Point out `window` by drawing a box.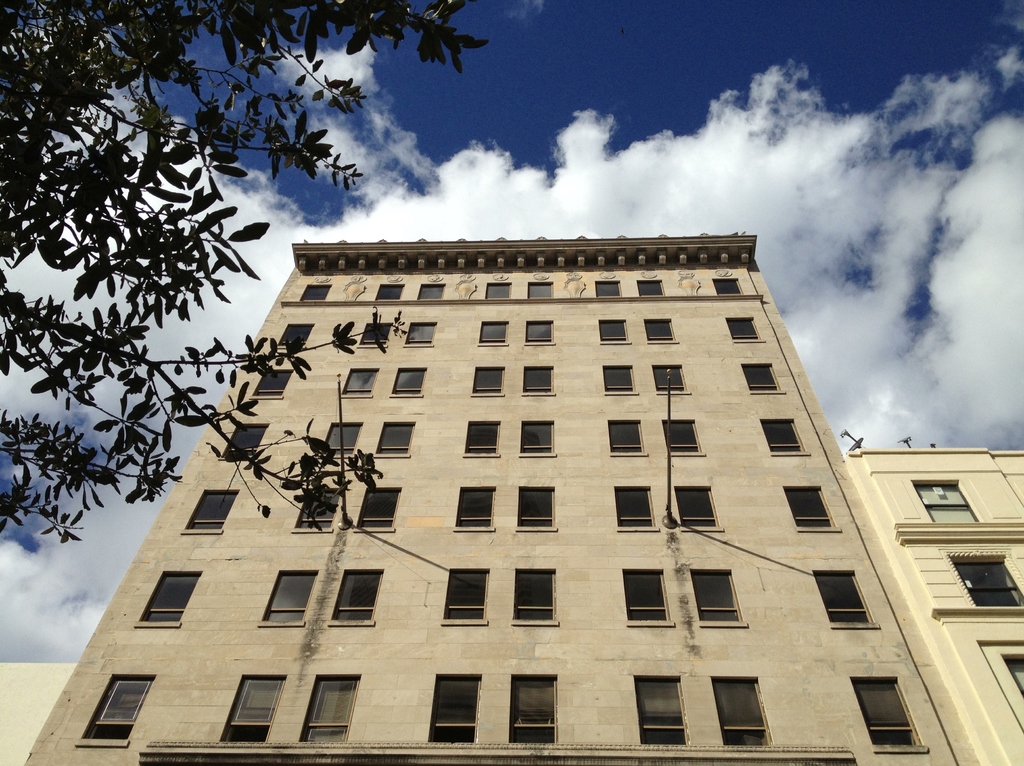
rect(527, 281, 556, 300).
